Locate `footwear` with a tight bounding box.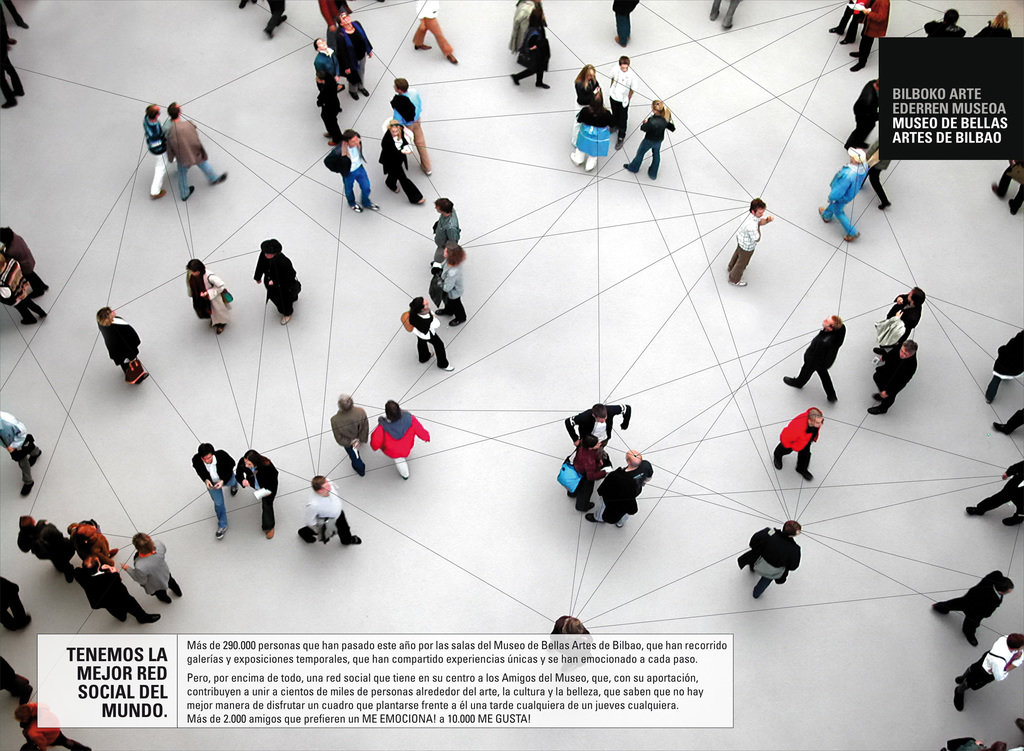
(x1=932, y1=602, x2=949, y2=615).
